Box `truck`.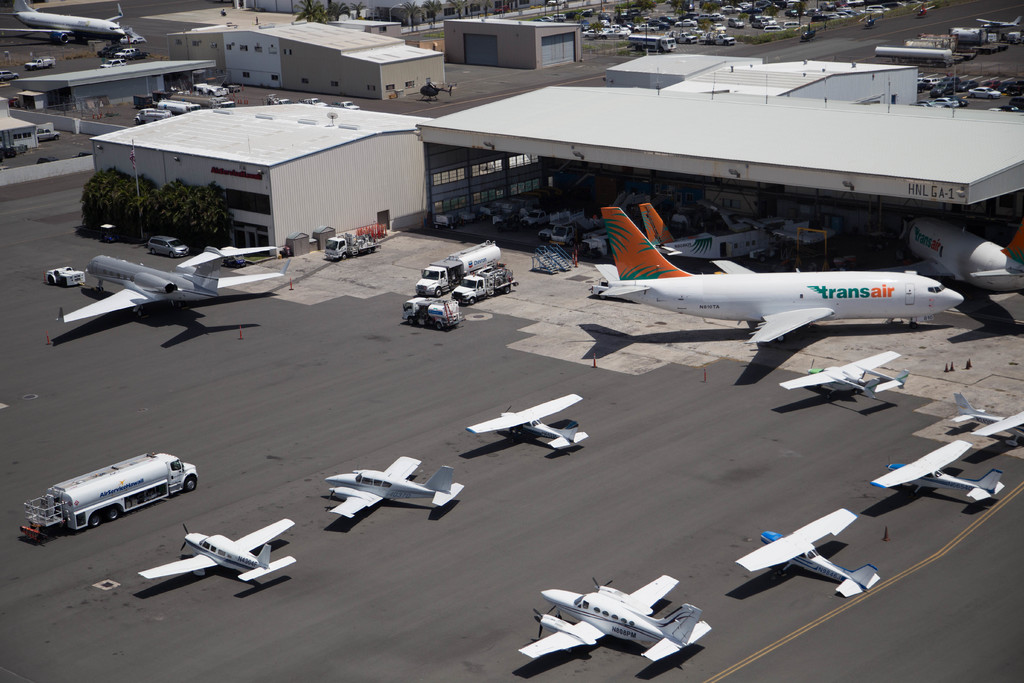
400/293/463/332.
